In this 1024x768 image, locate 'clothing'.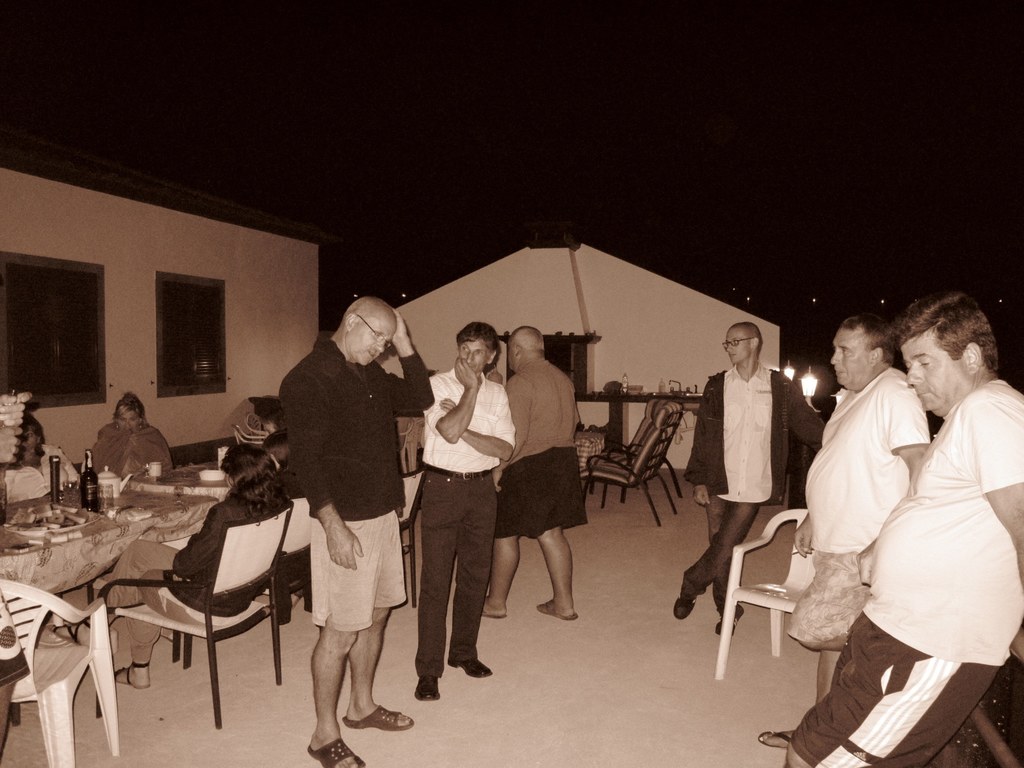
Bounding box: (x1=804, y1=369, x2=938, y2=561).
